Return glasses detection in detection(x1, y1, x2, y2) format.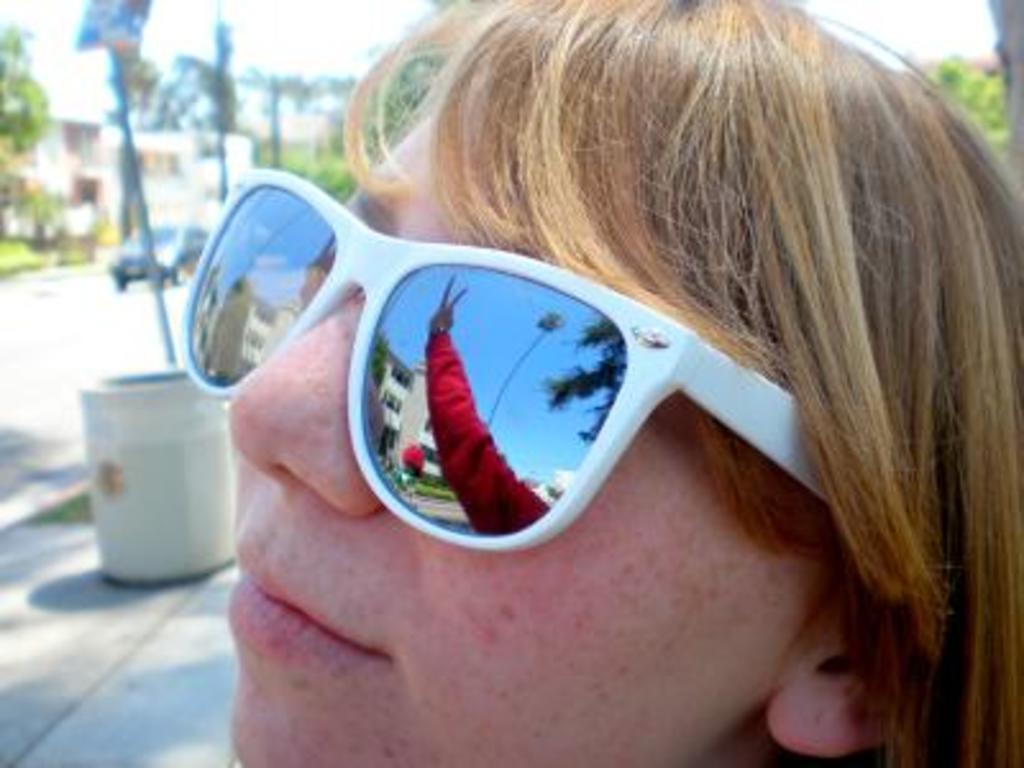
detection(184, 164, 822, 550).
